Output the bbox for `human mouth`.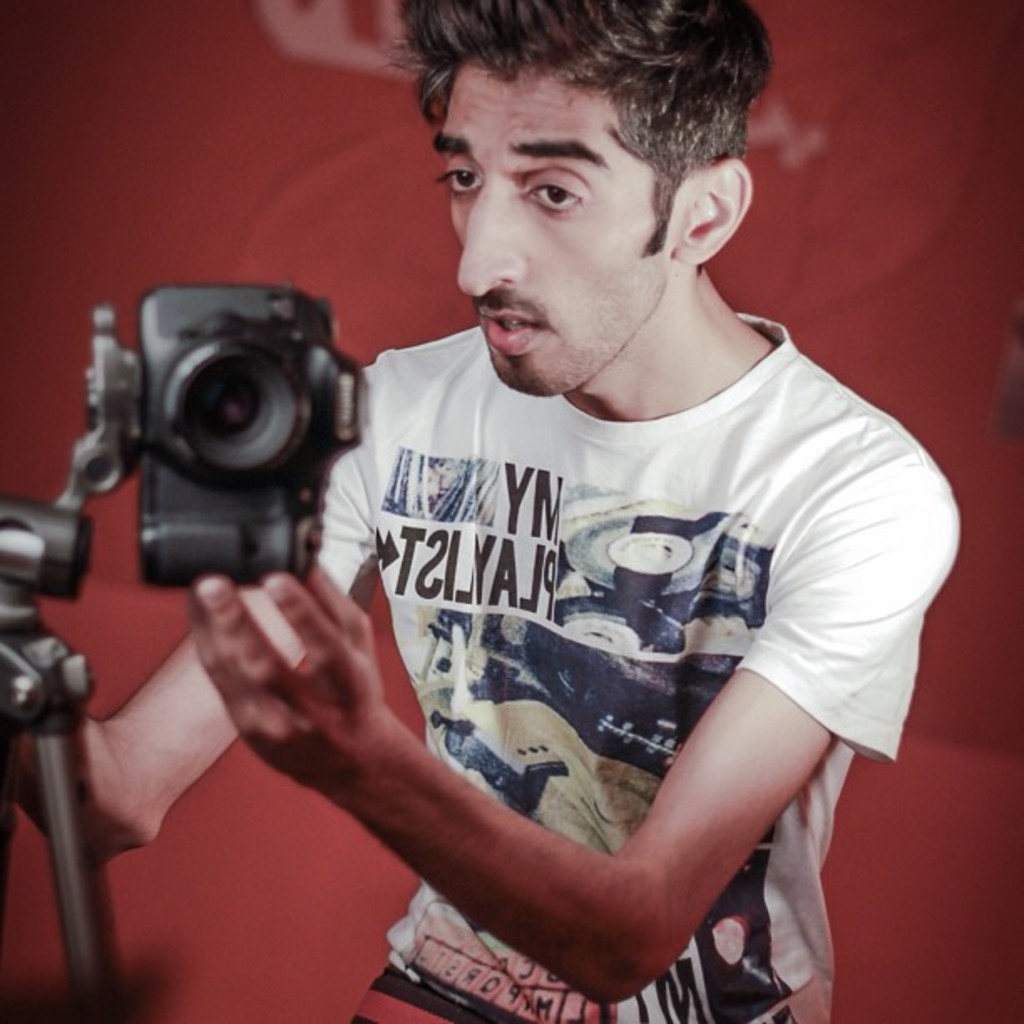
region(477, 305, 537, 355).
